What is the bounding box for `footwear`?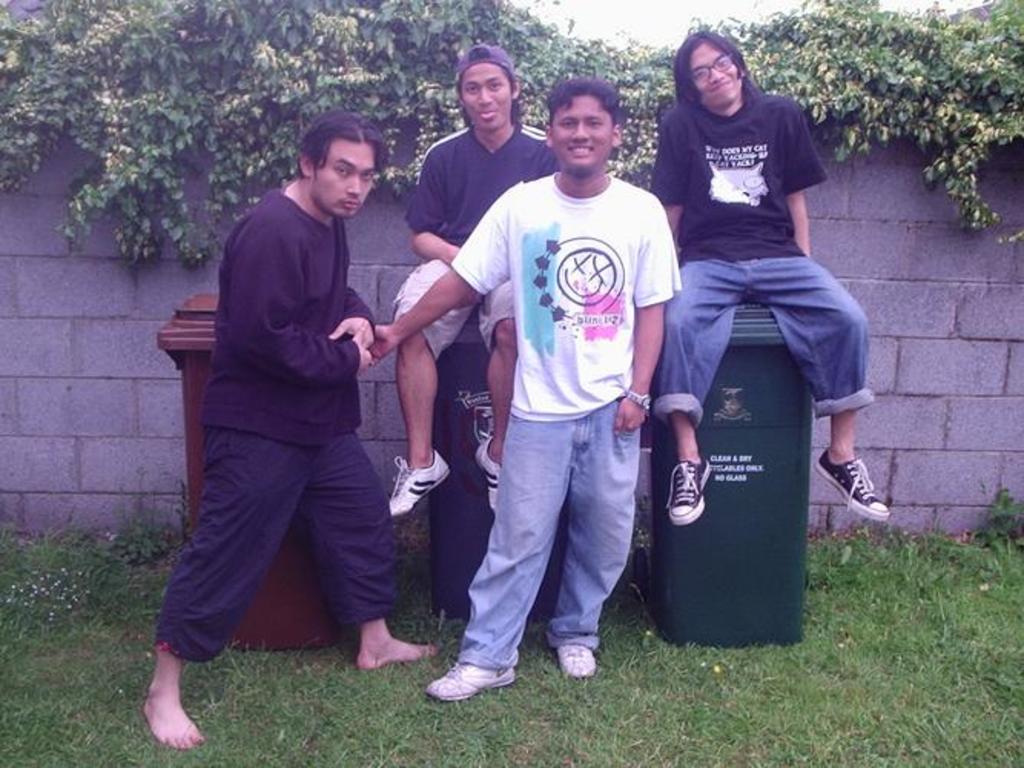
{"x1": 422, "y1": 659, "x2": 517, "y2": 700}.
